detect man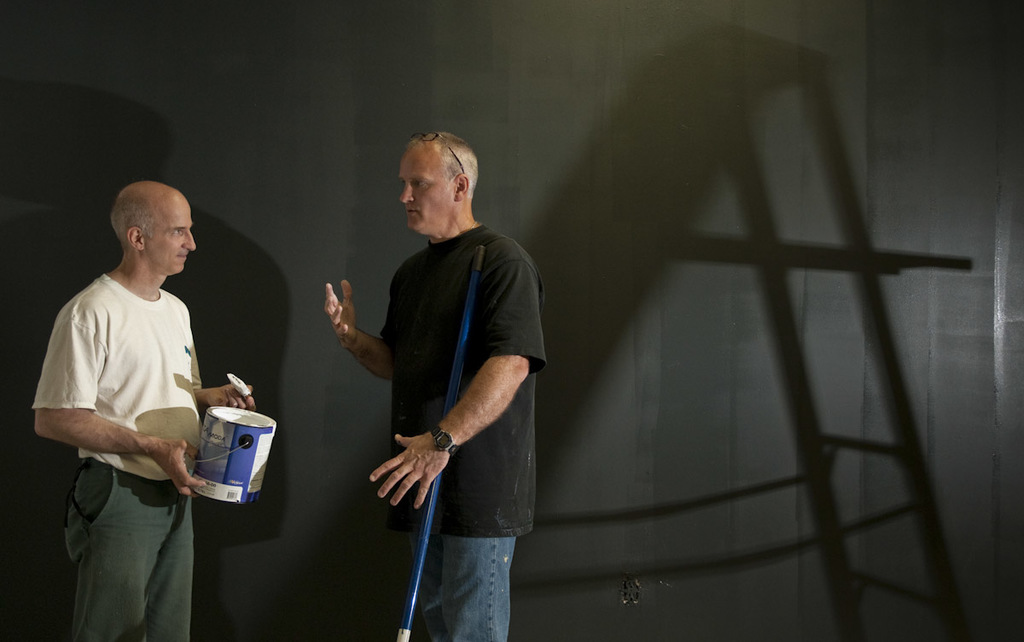
(x1=323, y1=131, x2=548, y2=641)
